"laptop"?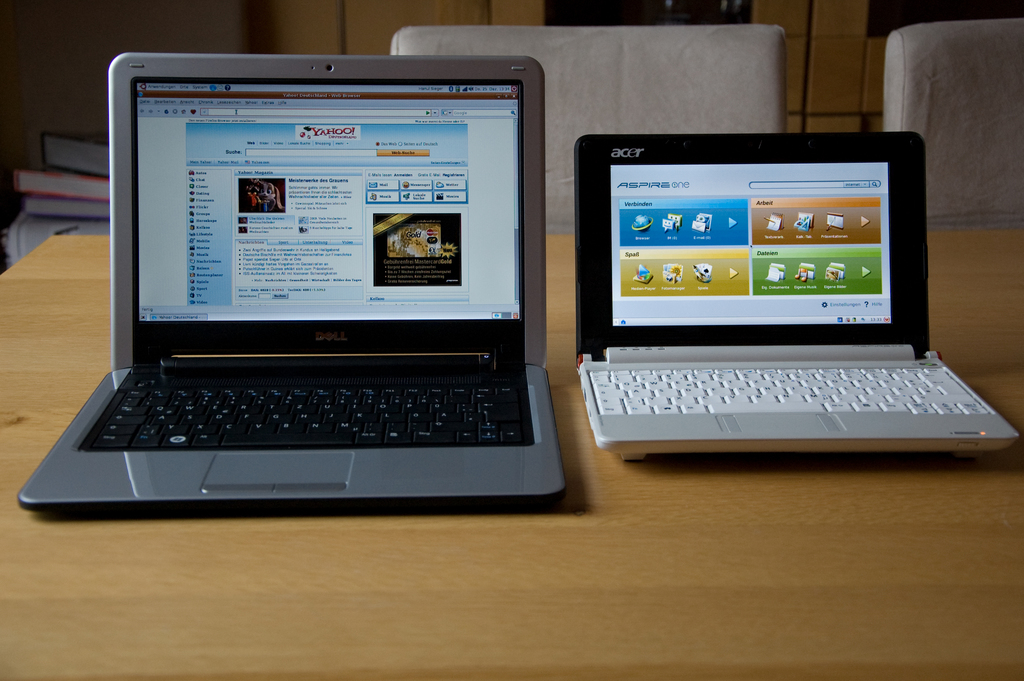
x1=576 y1=132 x2=1020 y2=460
